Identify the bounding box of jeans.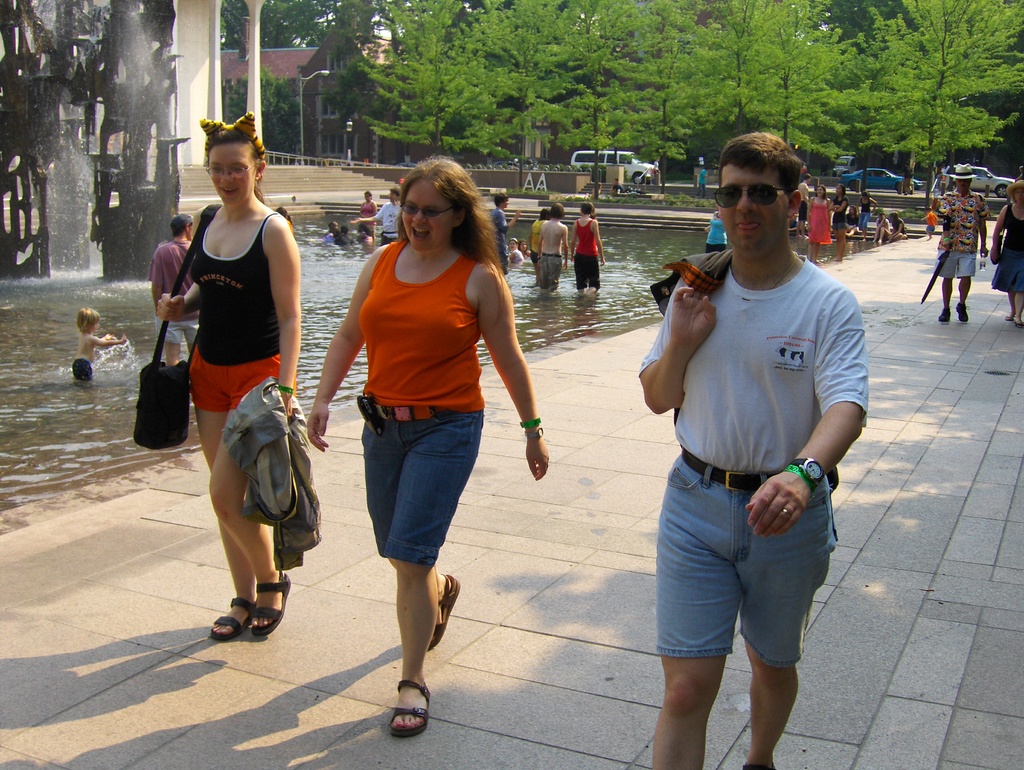
(662,456,839,665).
